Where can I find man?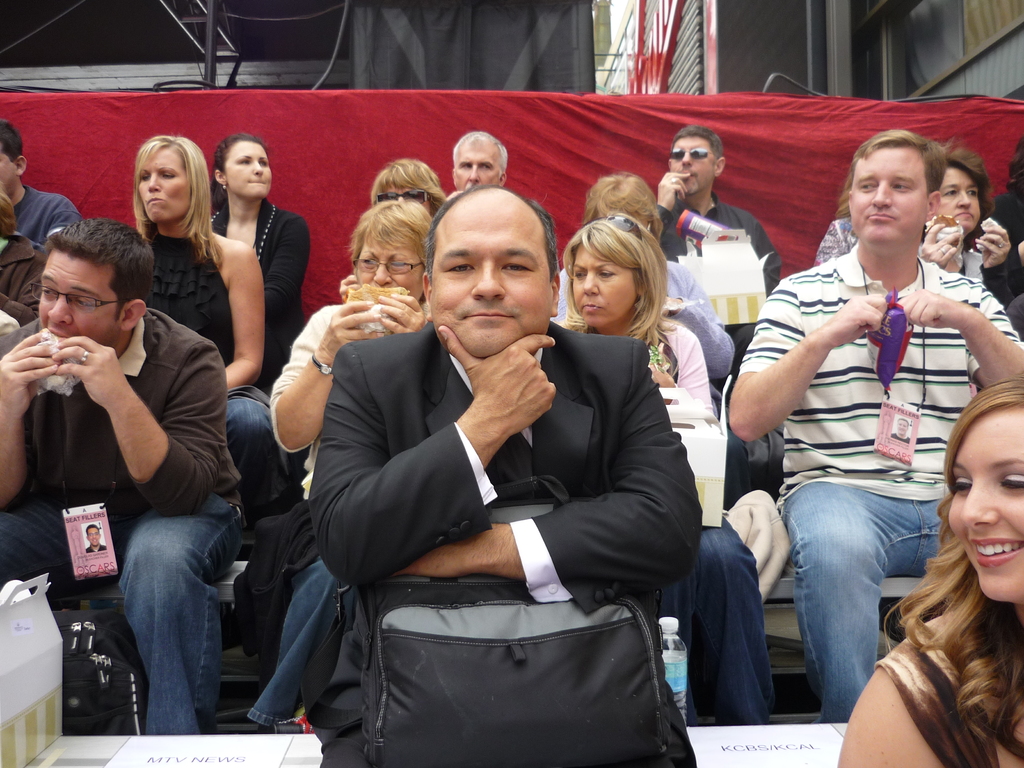
You can find it at 655/124/785/397.
